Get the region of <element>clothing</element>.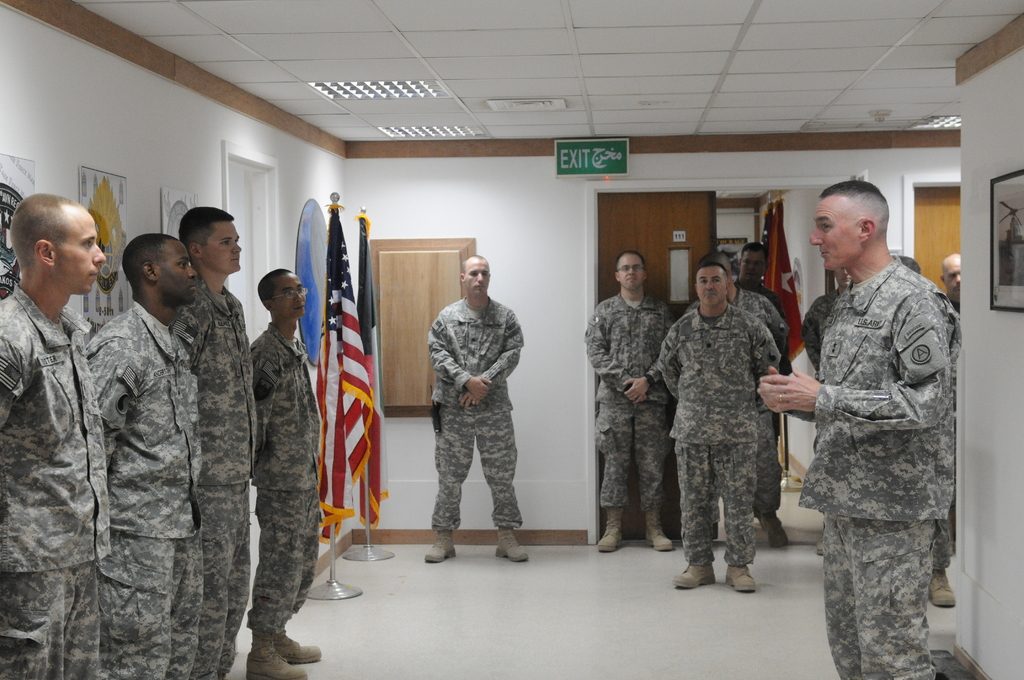
[x1=430, y1=292, x2=525, y2=533].
